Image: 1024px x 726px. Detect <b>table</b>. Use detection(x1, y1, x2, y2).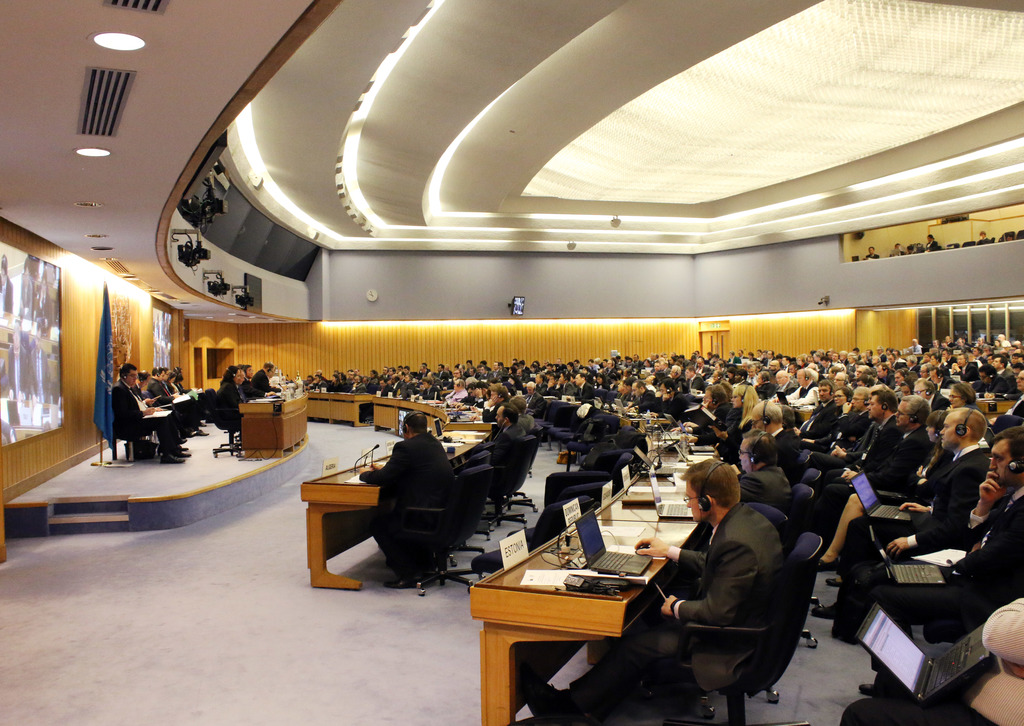
detection(300, 430, 478, 592).
